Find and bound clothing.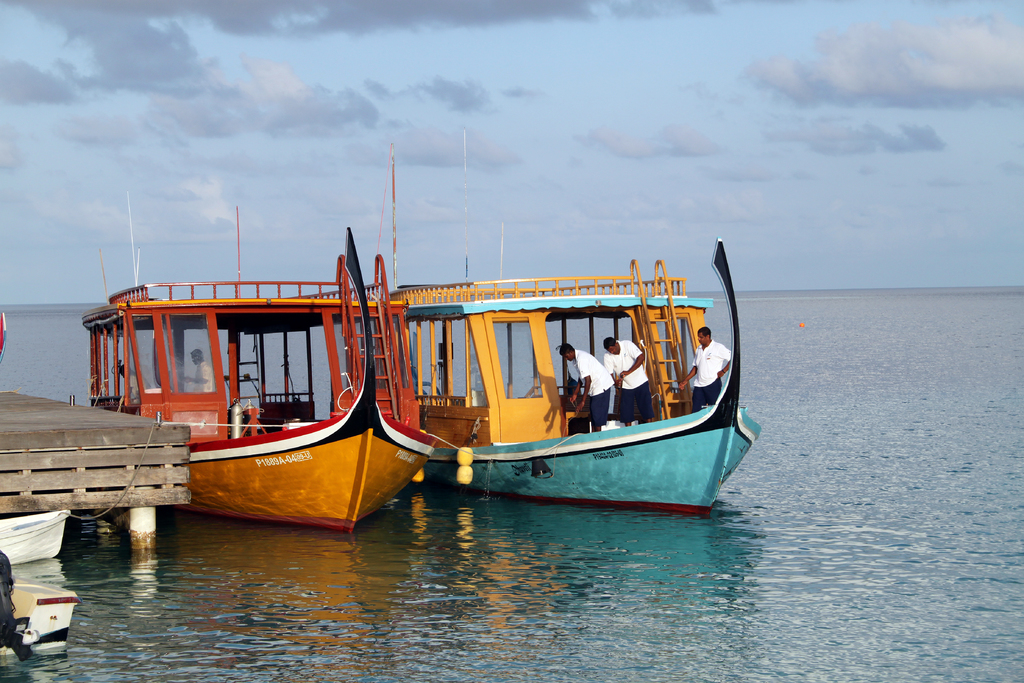
Bound: 606 341 655 422.
